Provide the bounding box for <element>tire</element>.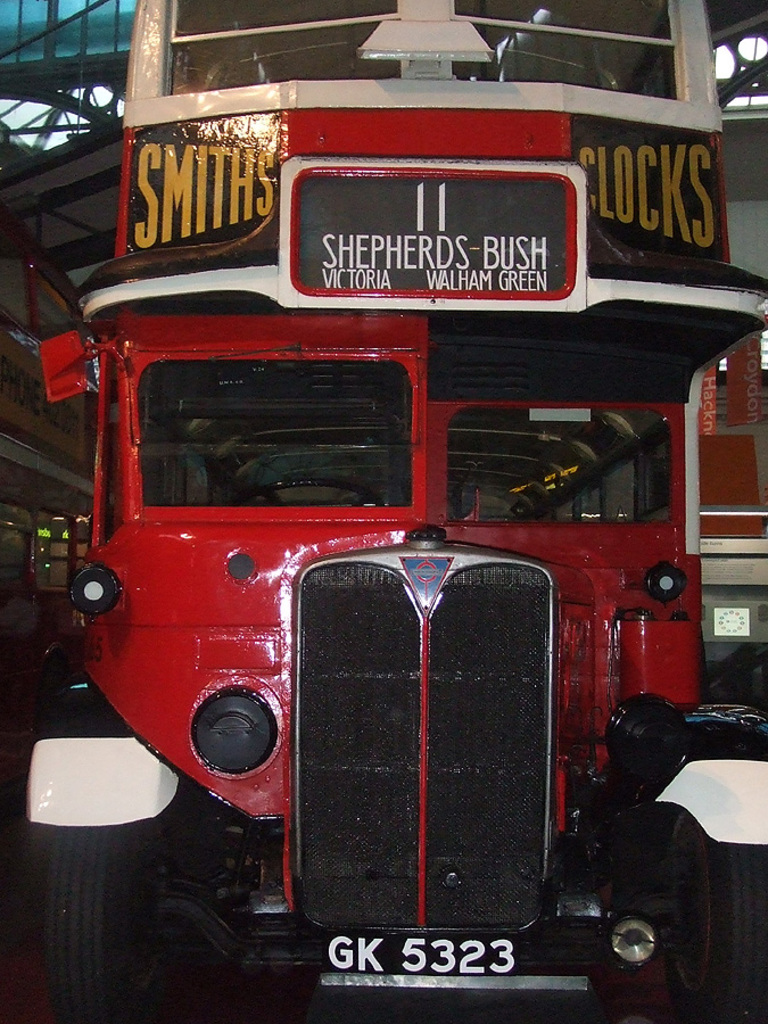
43 824 154 1016.
